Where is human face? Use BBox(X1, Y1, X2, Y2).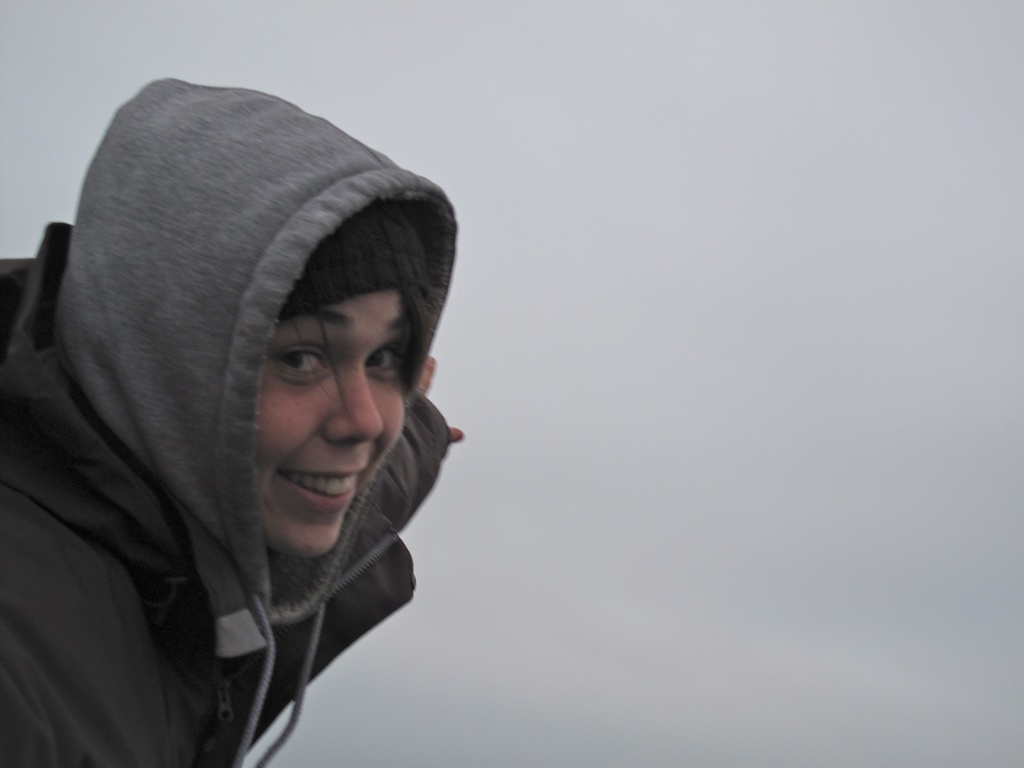
BBox(261, 289, 409, 557).
